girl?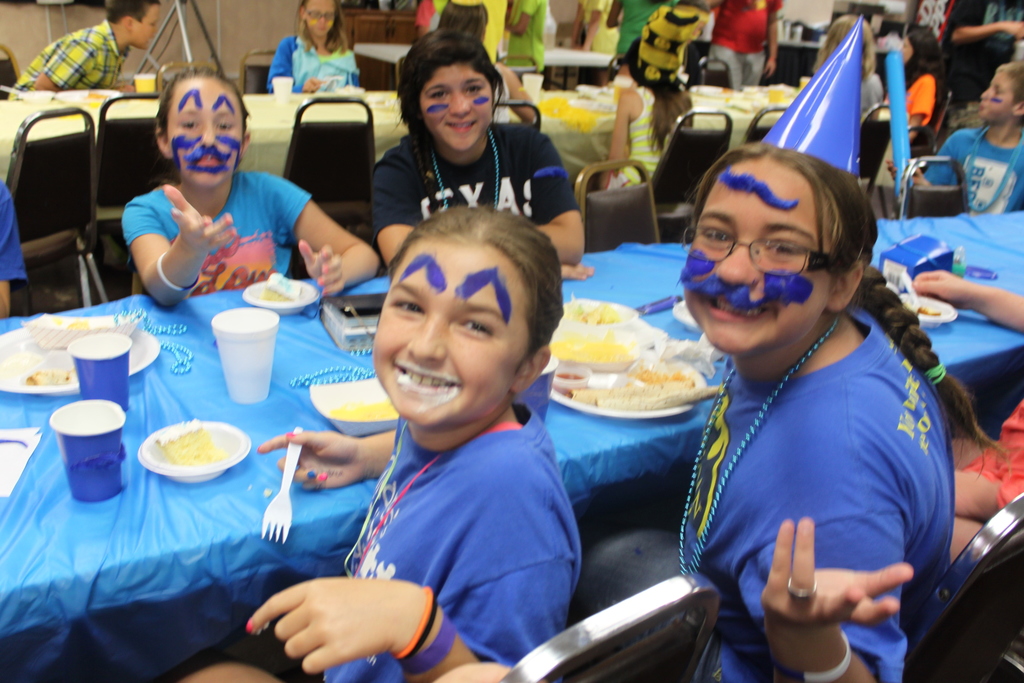
Rect(119, 64, 379, 308)
